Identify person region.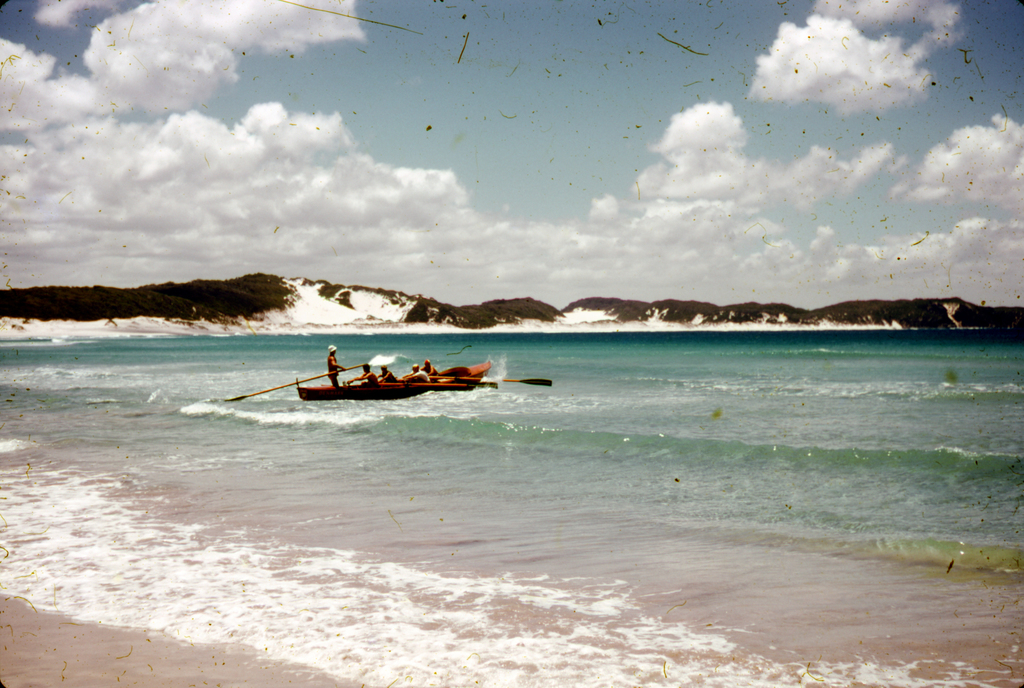
Region: pyautogui.locateOnScreen(351, 364, 375, 383).
